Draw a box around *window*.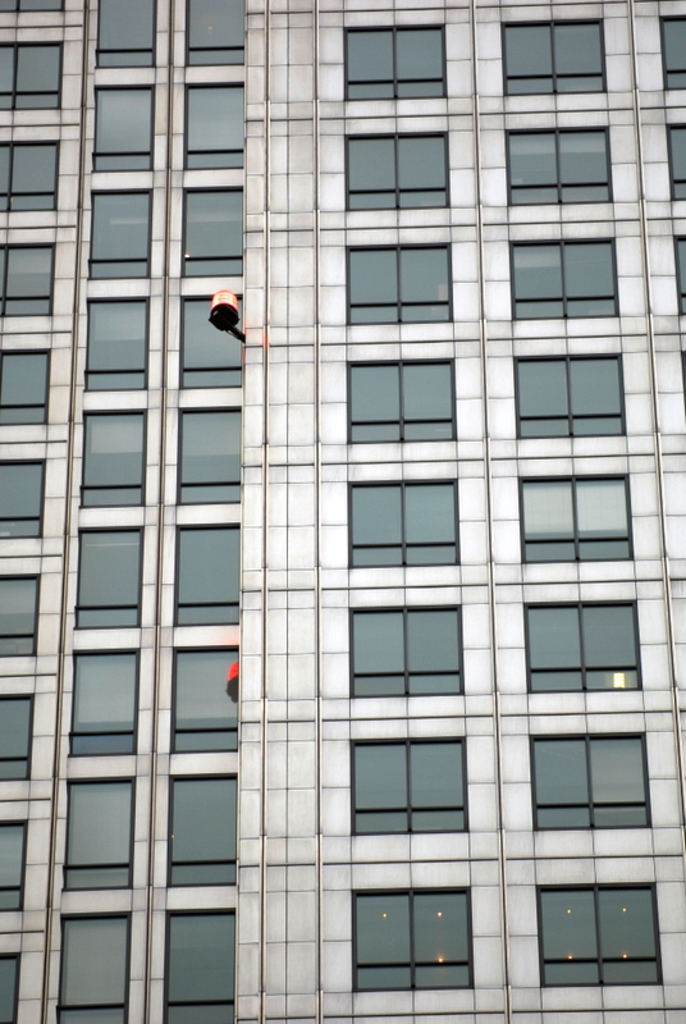
l=340, t=22, r=447, b=97.
